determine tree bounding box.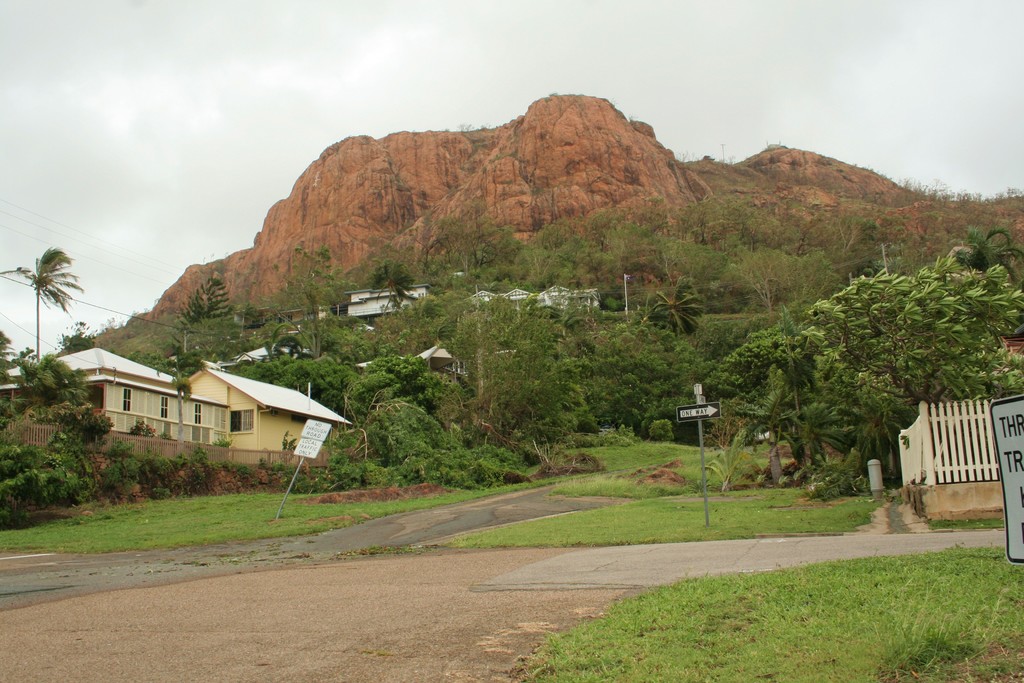
Determined: region(0, 333, 34, 391).
